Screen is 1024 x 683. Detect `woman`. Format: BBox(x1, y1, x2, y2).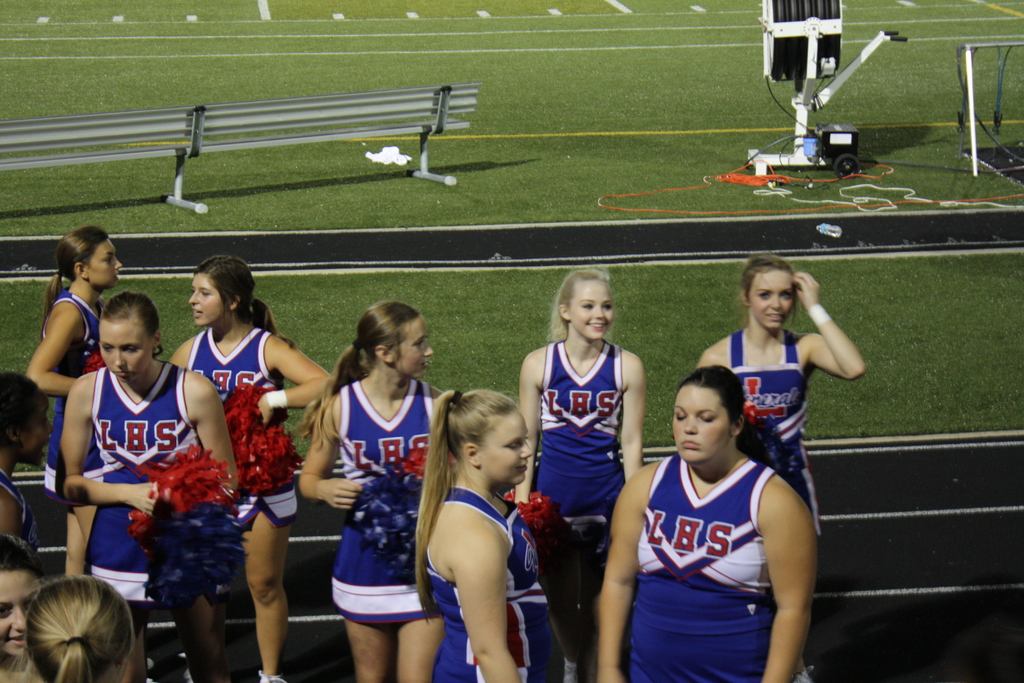
BBox(518, 261, 646, 682).
